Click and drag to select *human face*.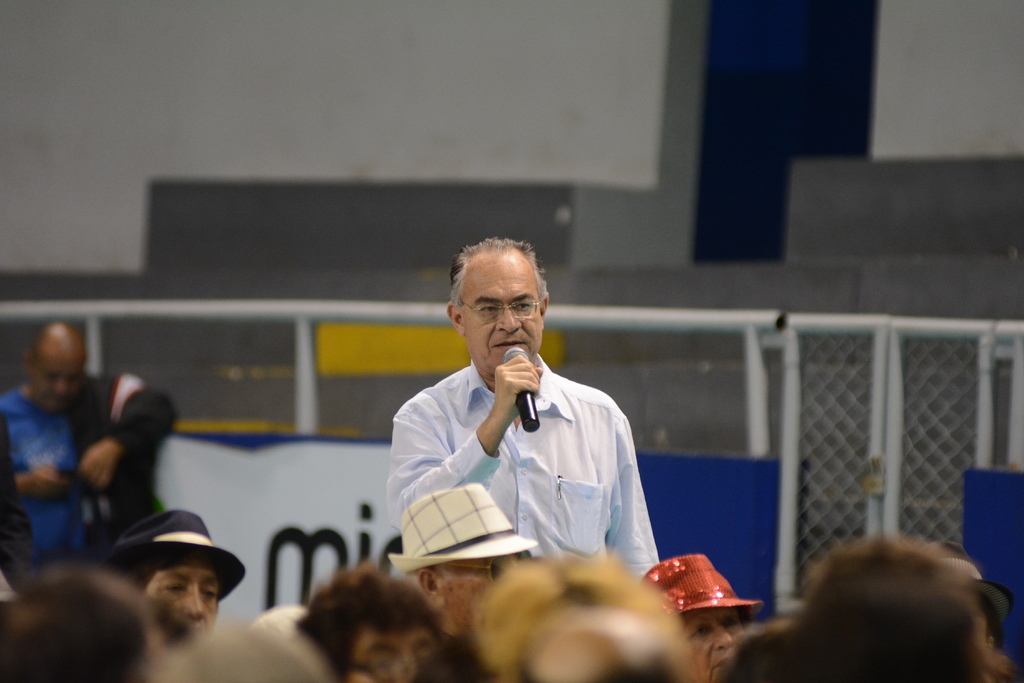
Selection: [x1=140, y1=556, x2=221, y2=635].
